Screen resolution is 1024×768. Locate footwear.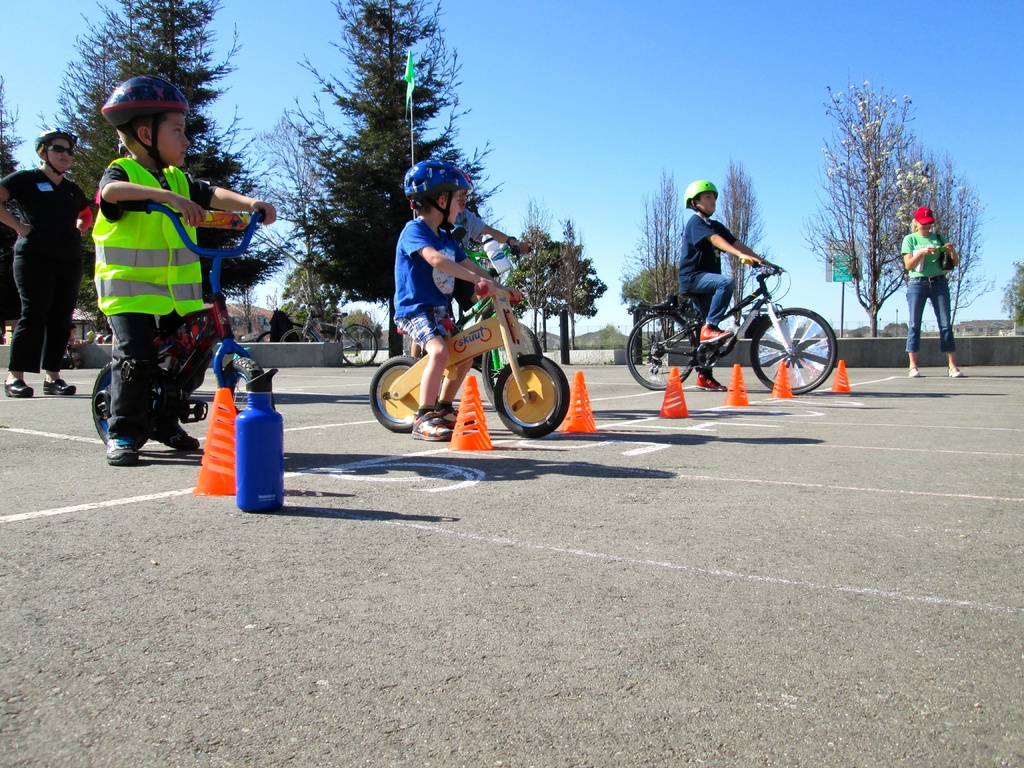
locate(694, 373, 728, 392).
